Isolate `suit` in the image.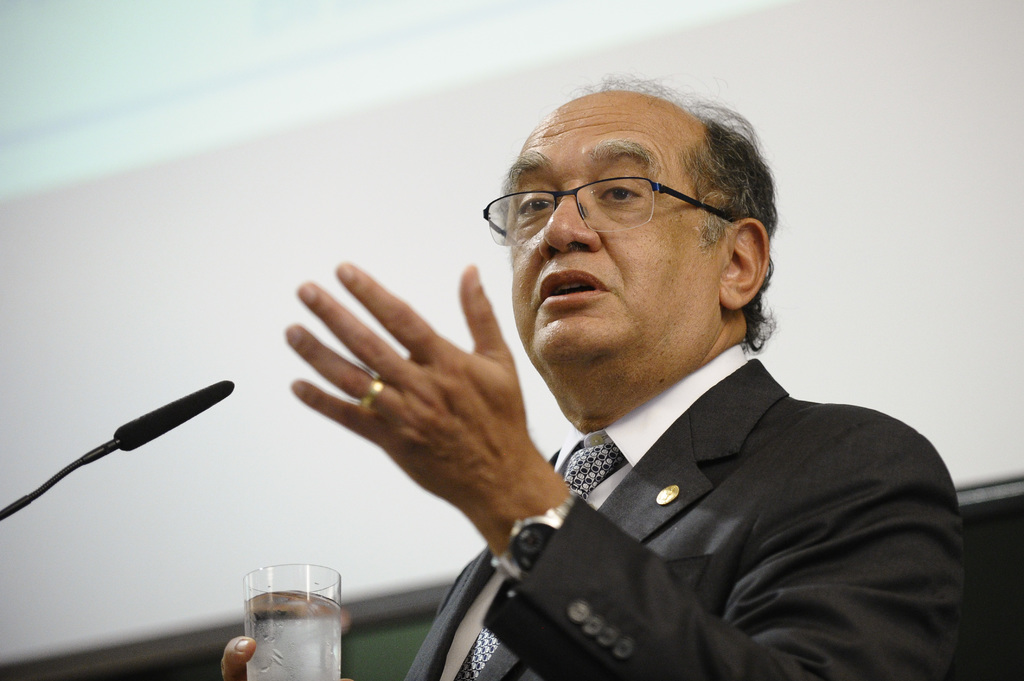
Isolated region: 445 316 1023 668.
